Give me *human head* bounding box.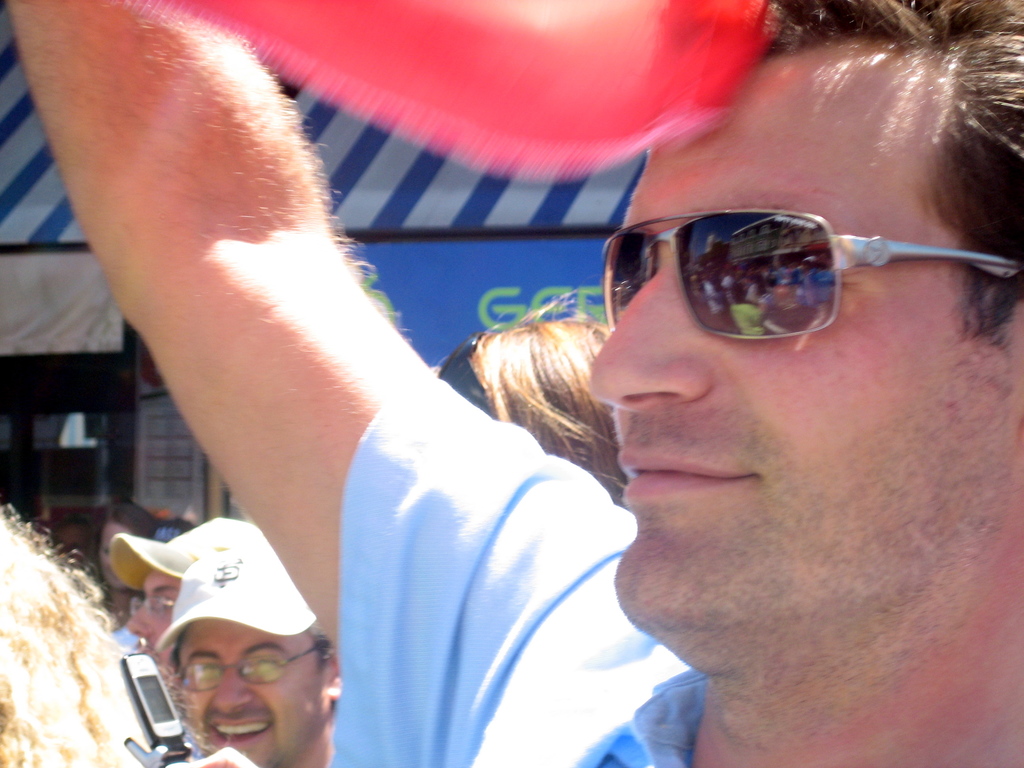
x1=102, y1=501, x2=145, y2=577.
